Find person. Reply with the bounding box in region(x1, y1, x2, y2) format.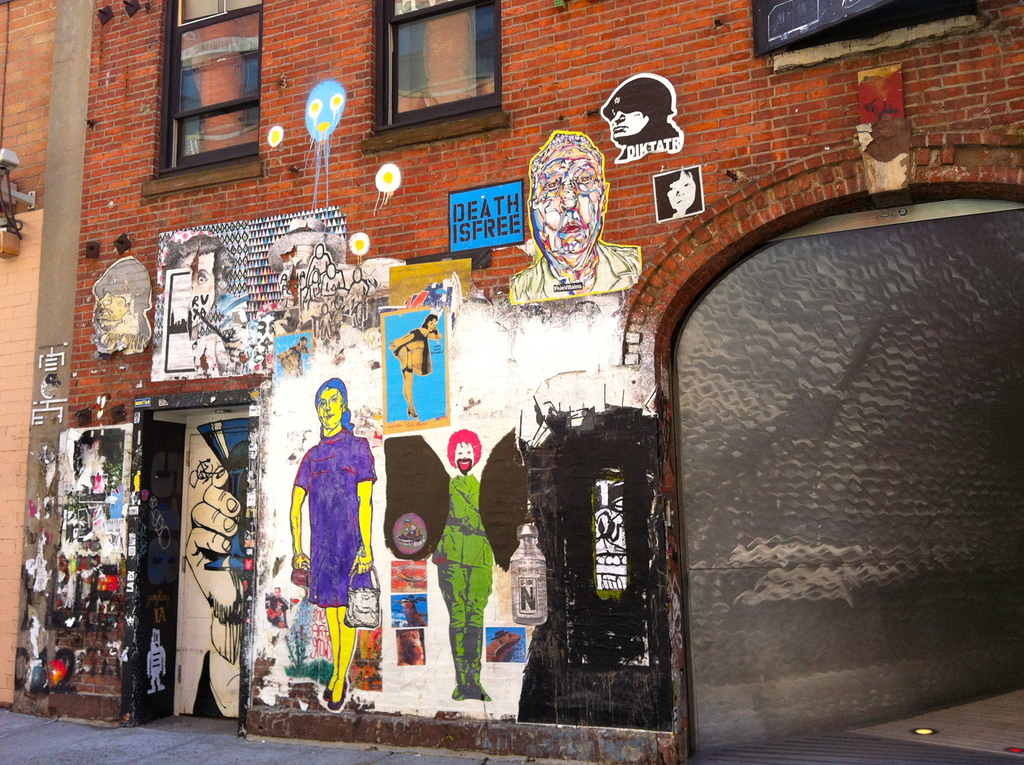
region(509, 129, 635, 300).
